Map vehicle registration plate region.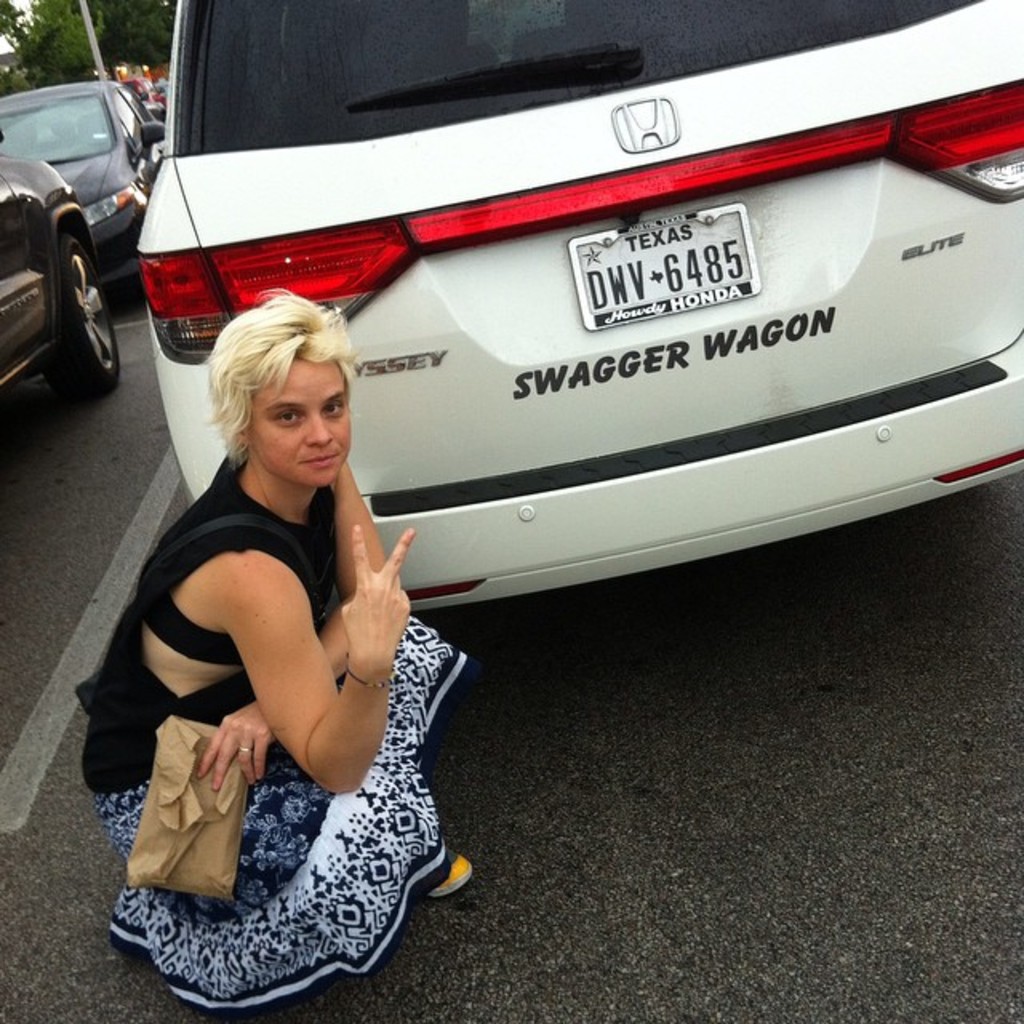
Mapped to 570 214 758 325.
